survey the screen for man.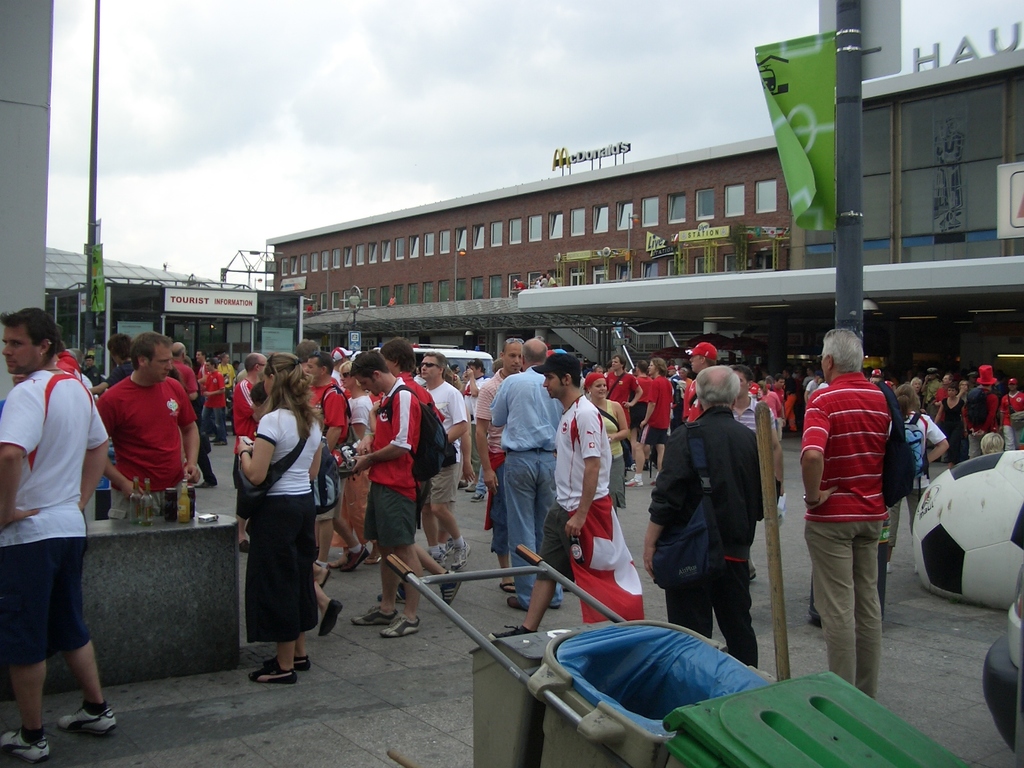
Survey found: bbox=[627, 357, 670, 488].
